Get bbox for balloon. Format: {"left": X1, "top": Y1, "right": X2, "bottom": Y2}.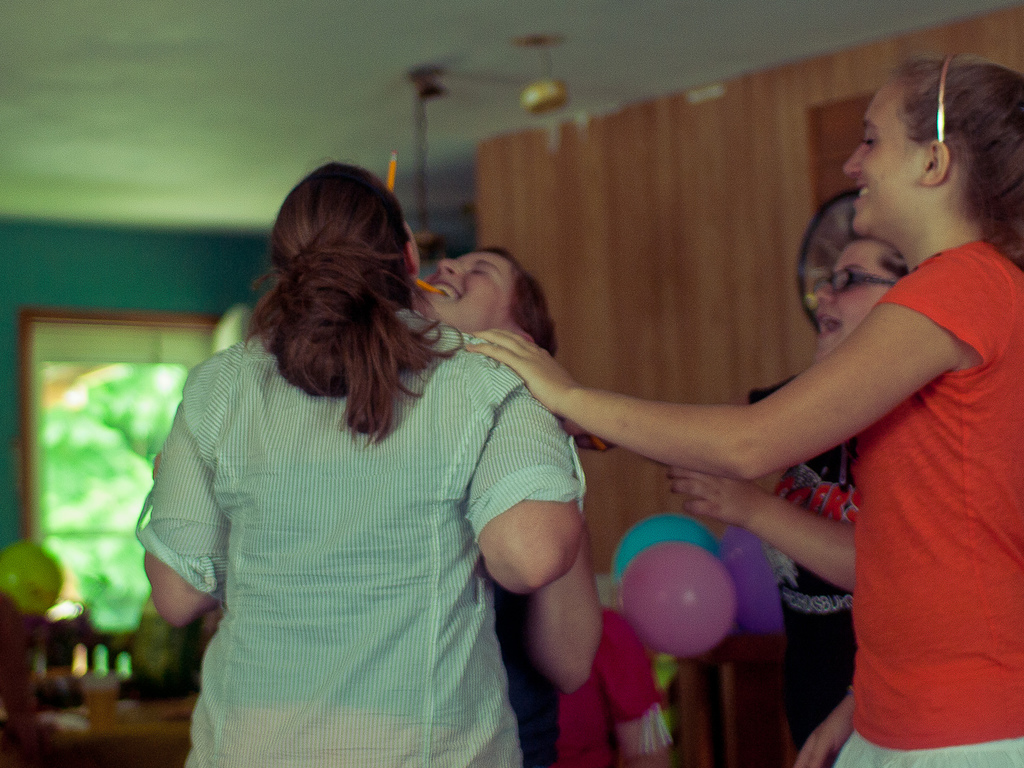
{"left": 620, "top": 543, "right": 737, "bottom": 655}.
